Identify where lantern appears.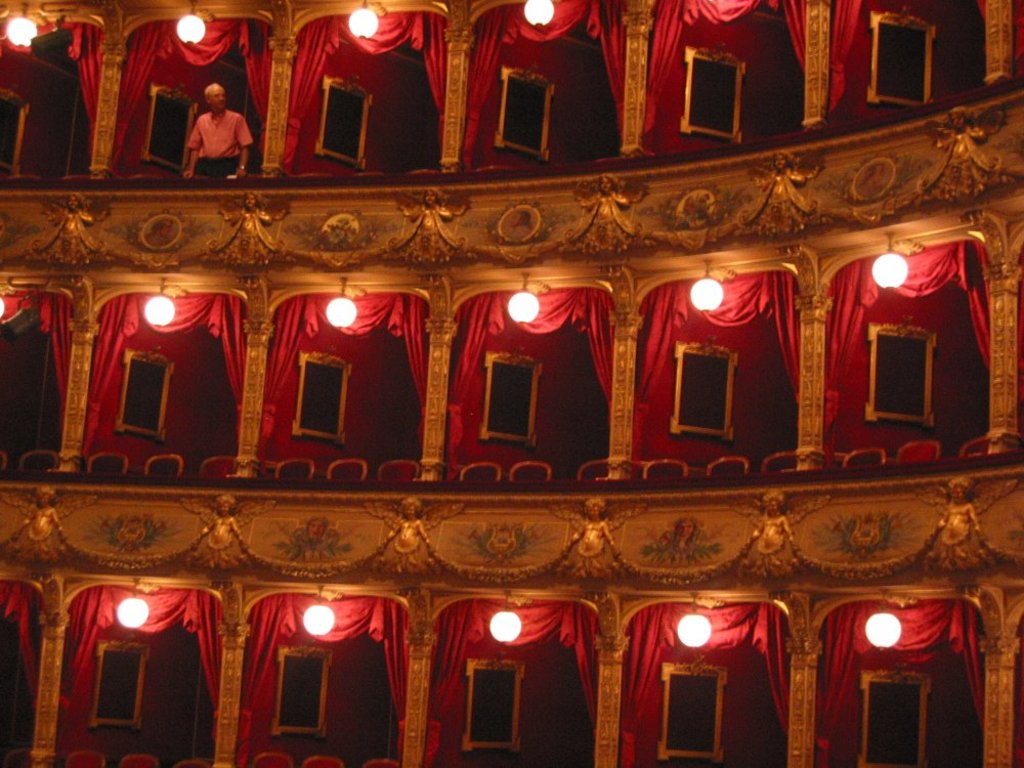
Appears at 681, 595, 714, 646.
